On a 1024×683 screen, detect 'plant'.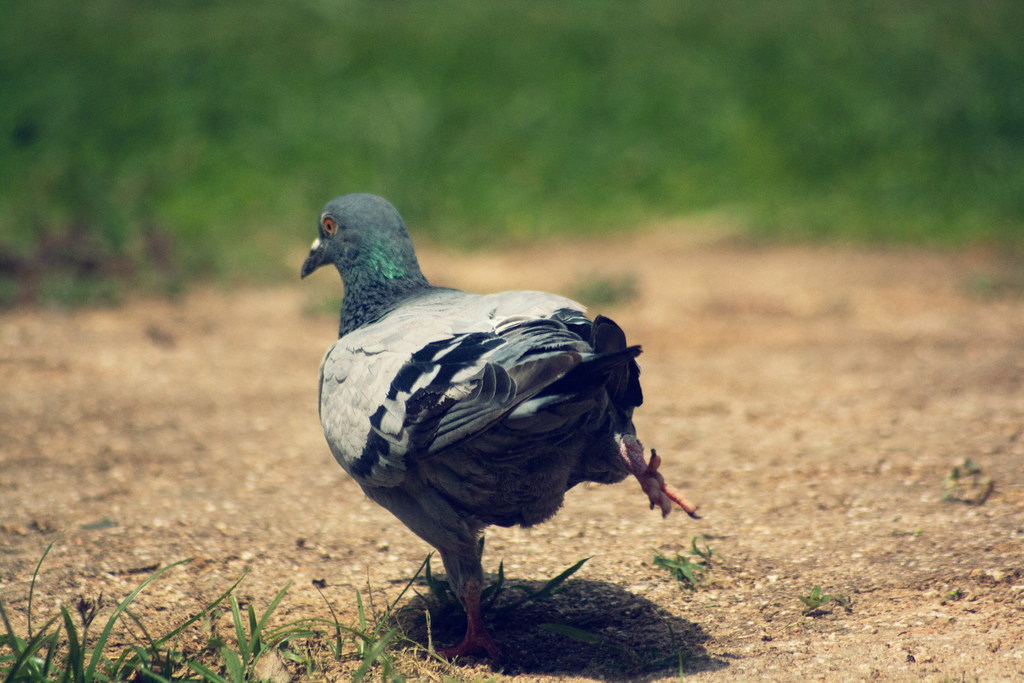
l=675, t=650, r=684, b=680.
